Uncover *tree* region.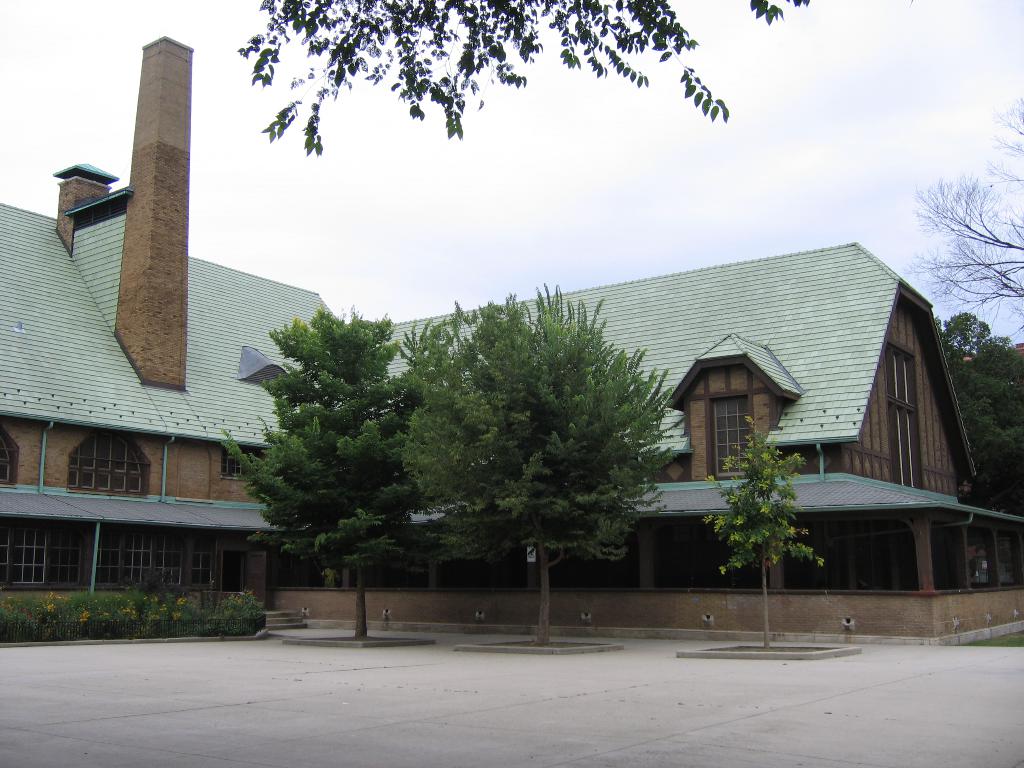
Uncovered: 897/95/1023/347.
